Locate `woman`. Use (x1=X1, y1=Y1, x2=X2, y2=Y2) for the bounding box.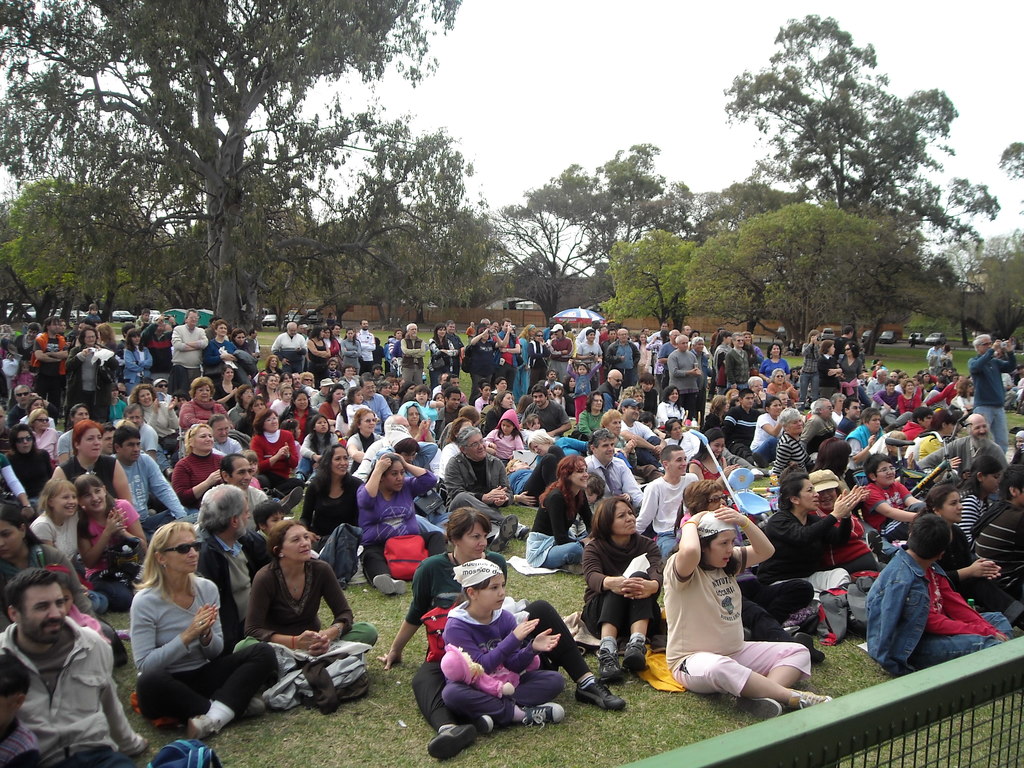
(x1=253, y1=408, x2=302, y2=492).
